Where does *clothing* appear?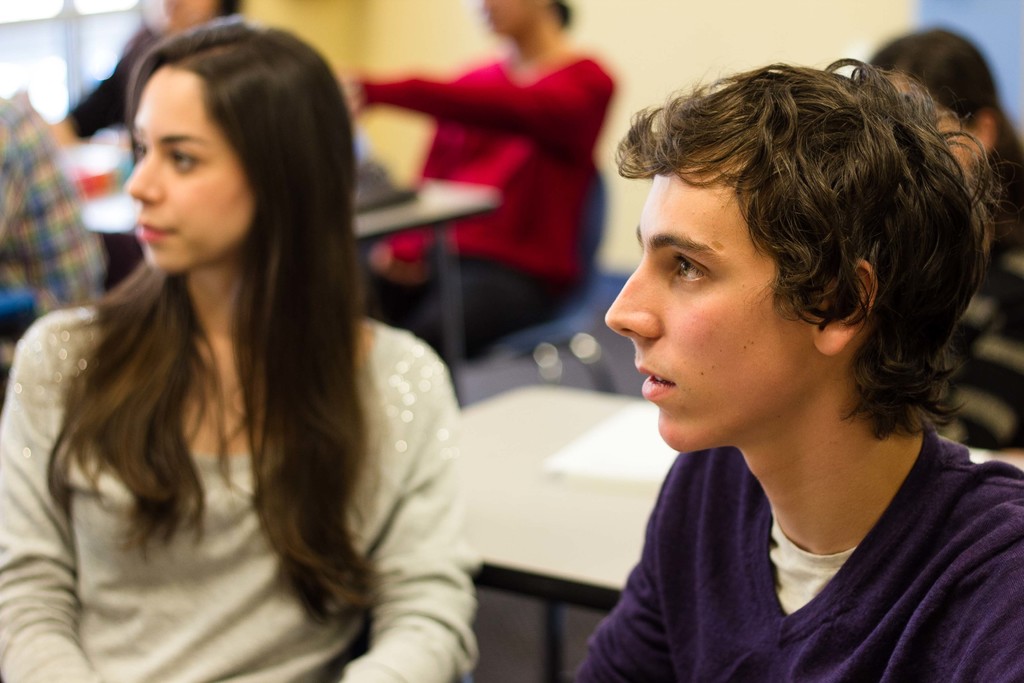
Appears at box=[541, 411, 1023, 672].
